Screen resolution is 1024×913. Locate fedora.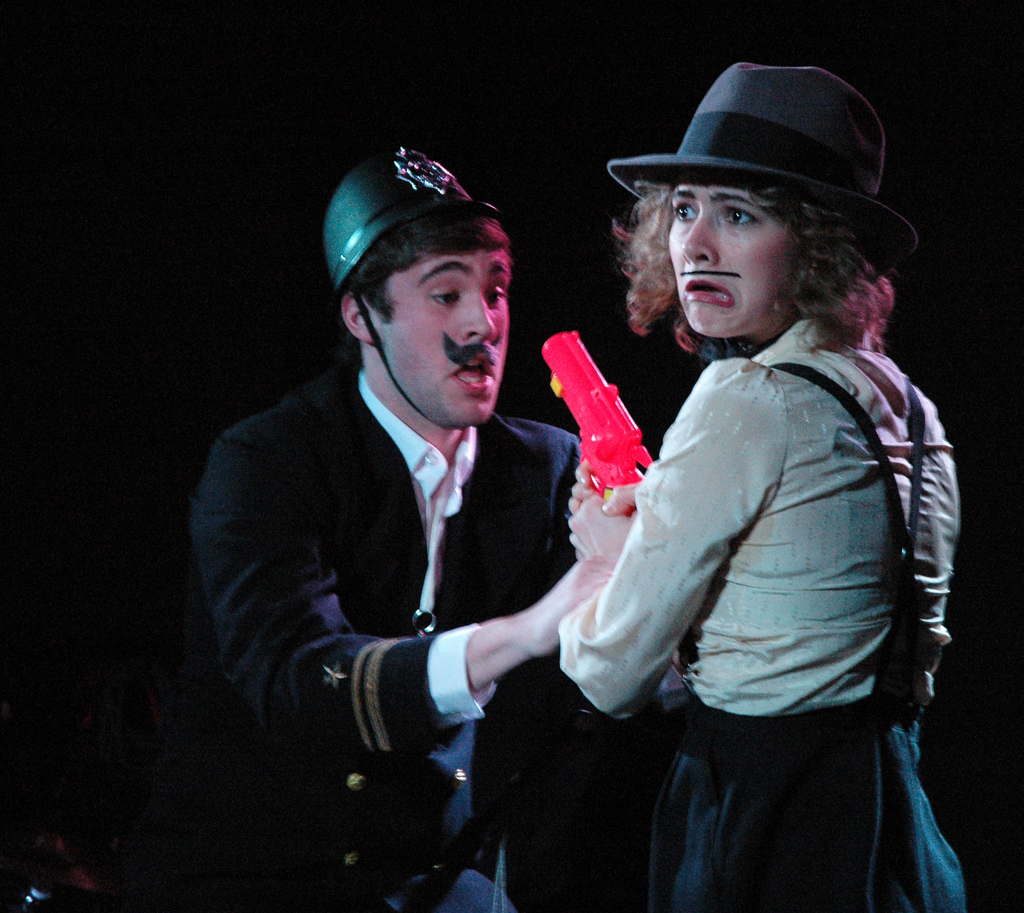
pyautogui.locateOnScreen(600, 64, 905, 252).
